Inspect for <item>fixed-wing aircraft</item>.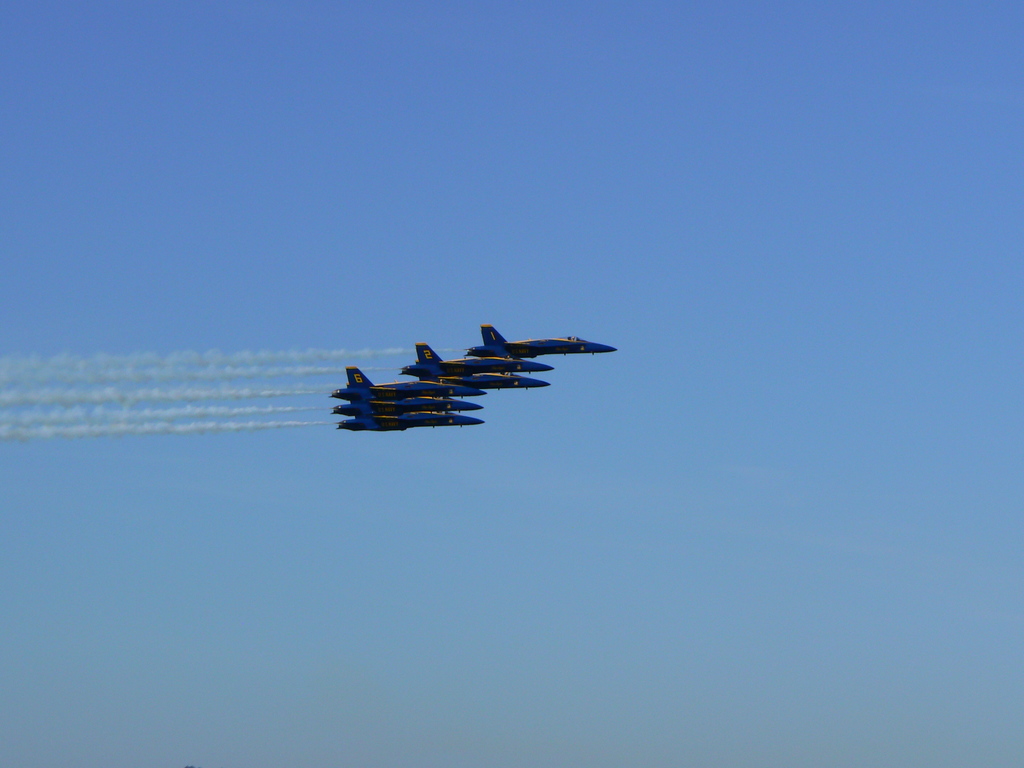
Inspection: detection(328, 396, 485, 413).
